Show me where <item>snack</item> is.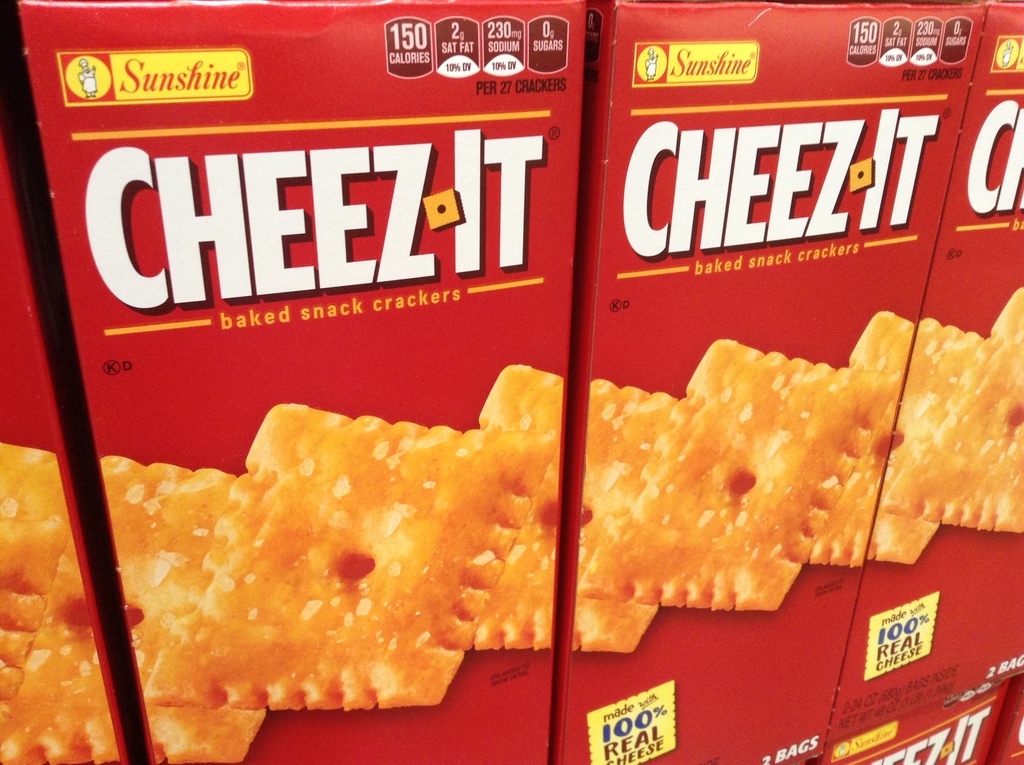
<item>snack</item> is at 879:287:1023:533.
